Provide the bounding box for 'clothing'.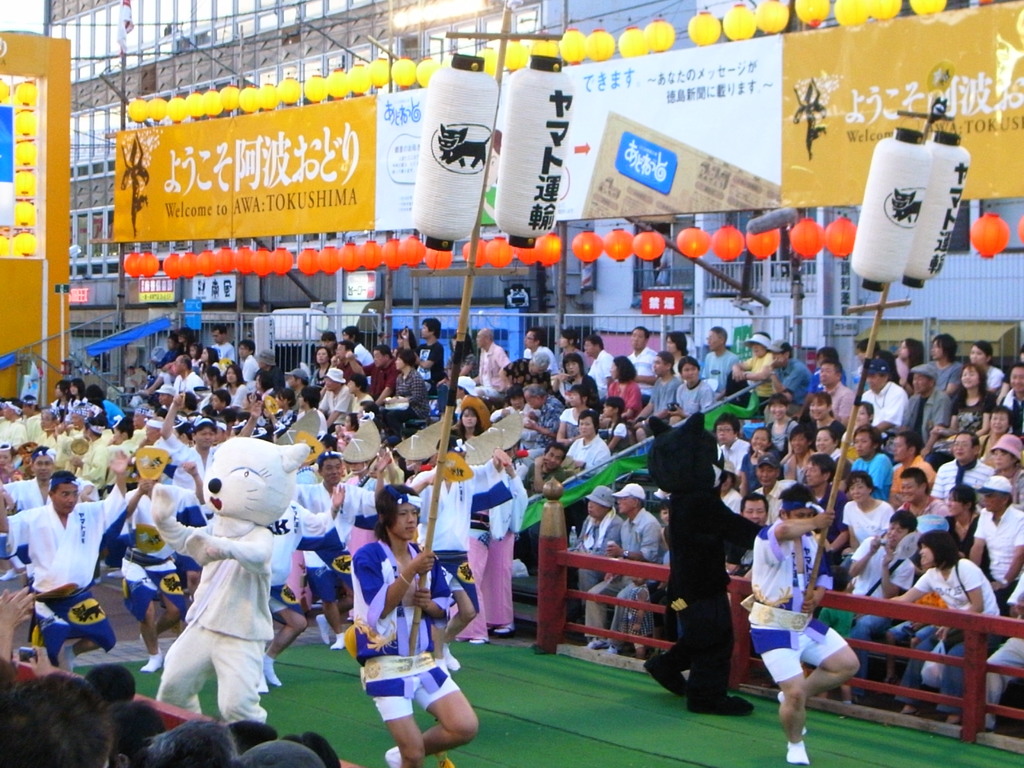
x1=796, y1=486, x2=872, y2=528.
